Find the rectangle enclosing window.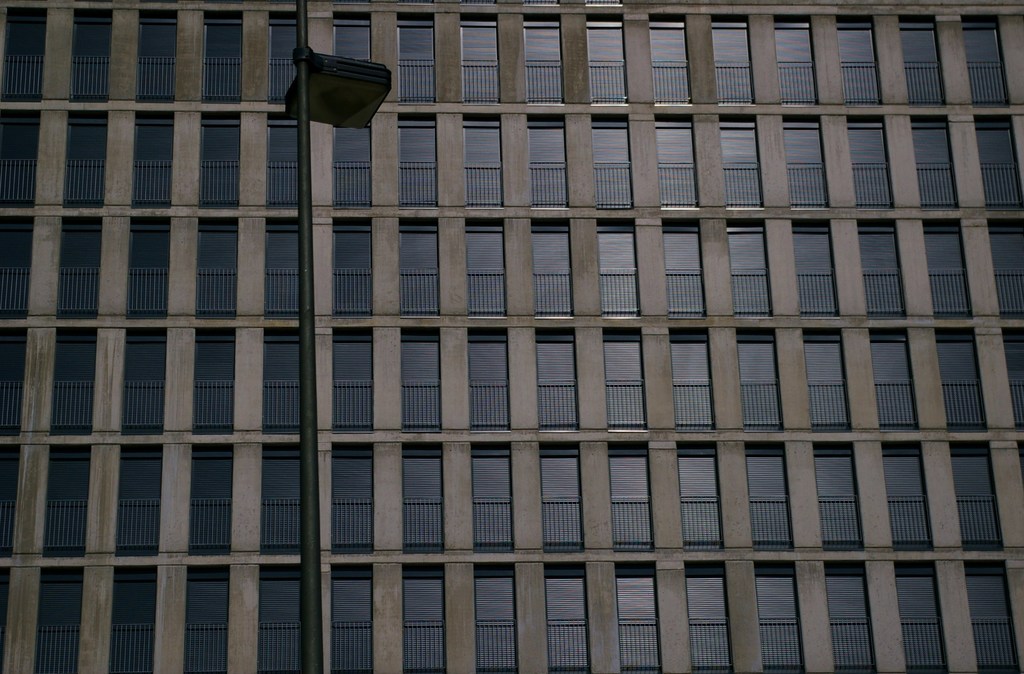
337,126,371,210.
